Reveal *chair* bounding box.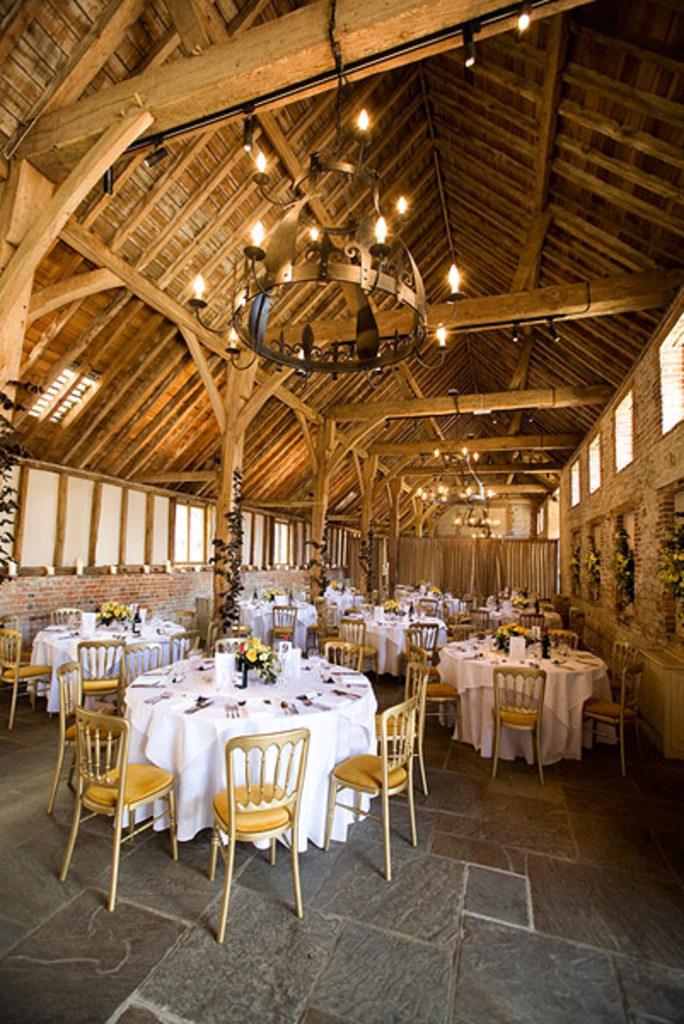
Revealed: [49,681,135,935].
